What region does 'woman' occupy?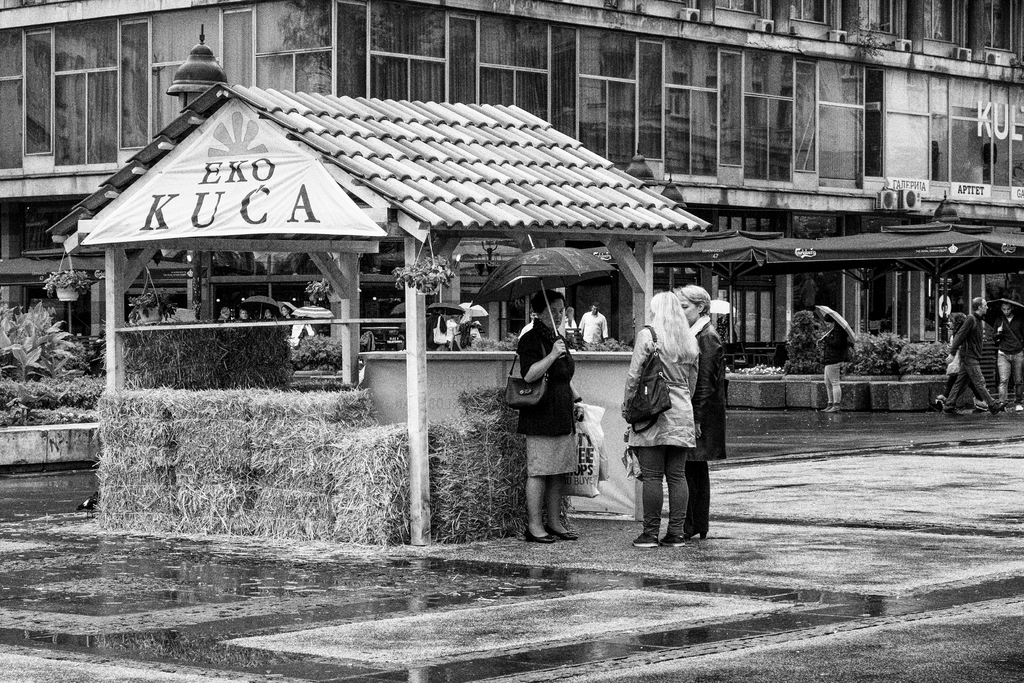
[x1=689, y1=281, x2=723, y2=538].
